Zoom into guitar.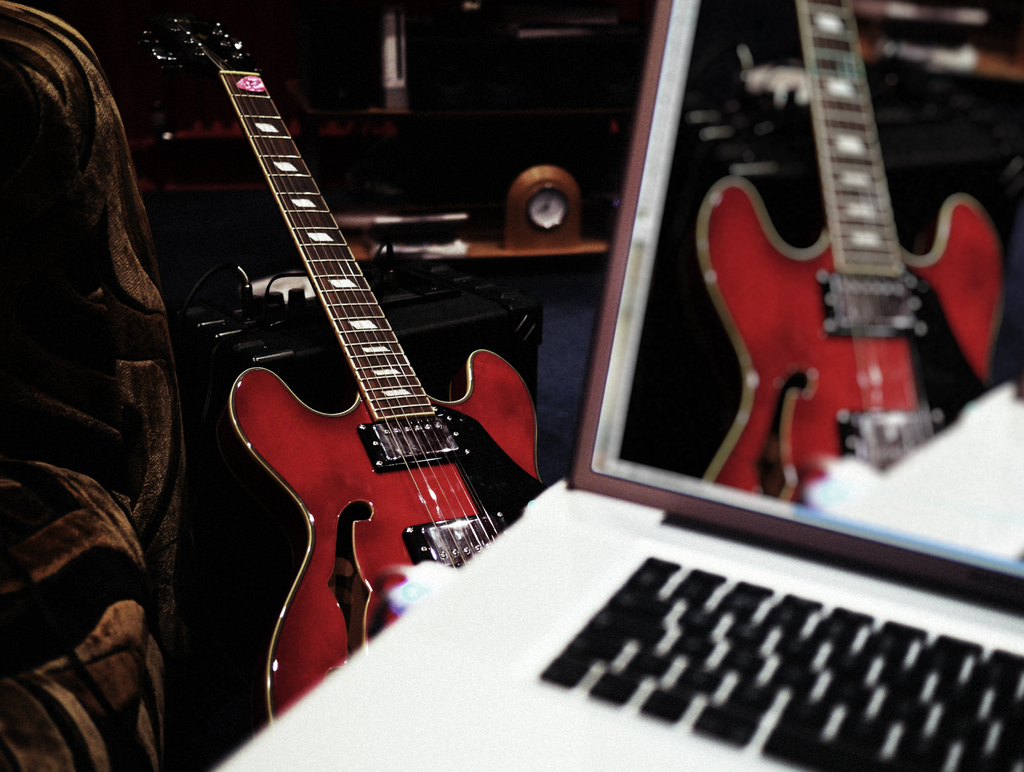
Zoom target: select_region(131, 2, 548, 728).
